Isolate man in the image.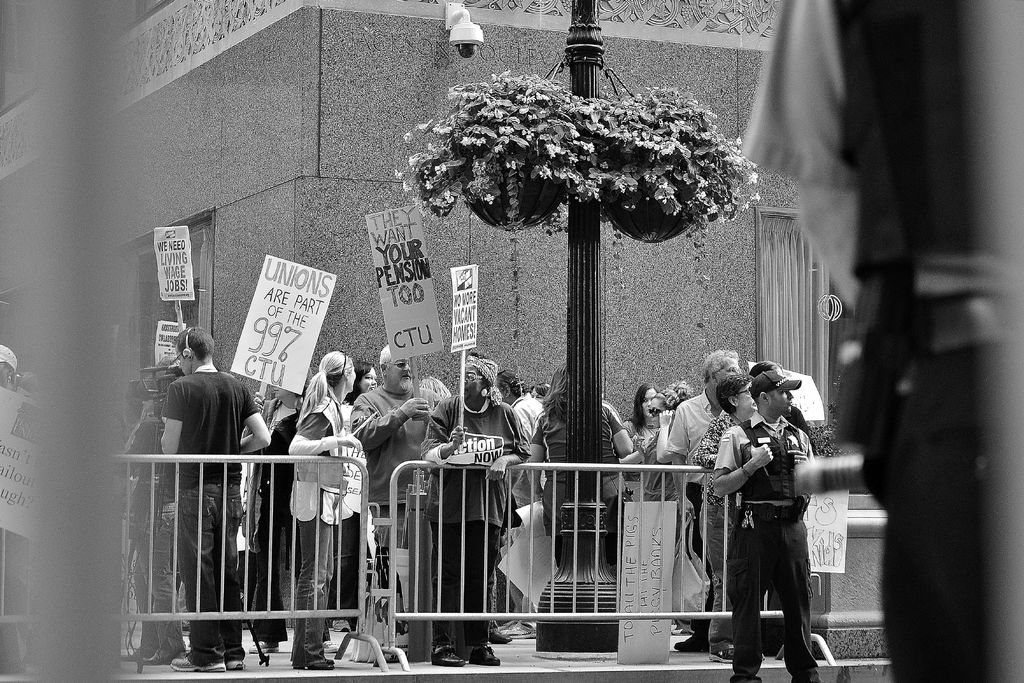
Isolated region: locate(669, 345, 741, 659).
